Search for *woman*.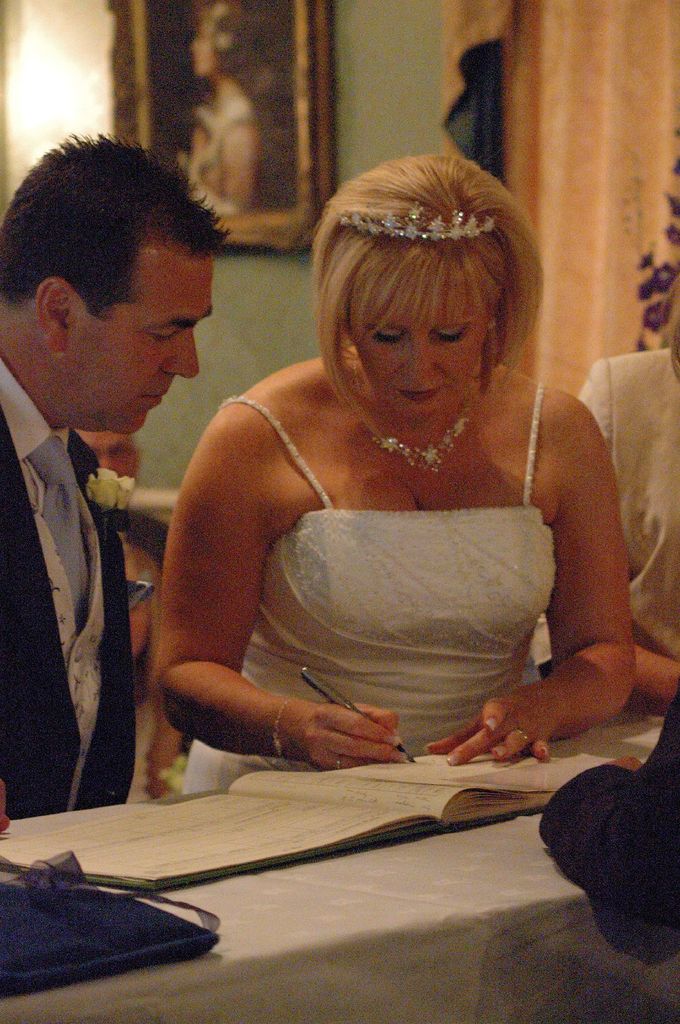
Found at bbox(180, 1, 286, 205).
